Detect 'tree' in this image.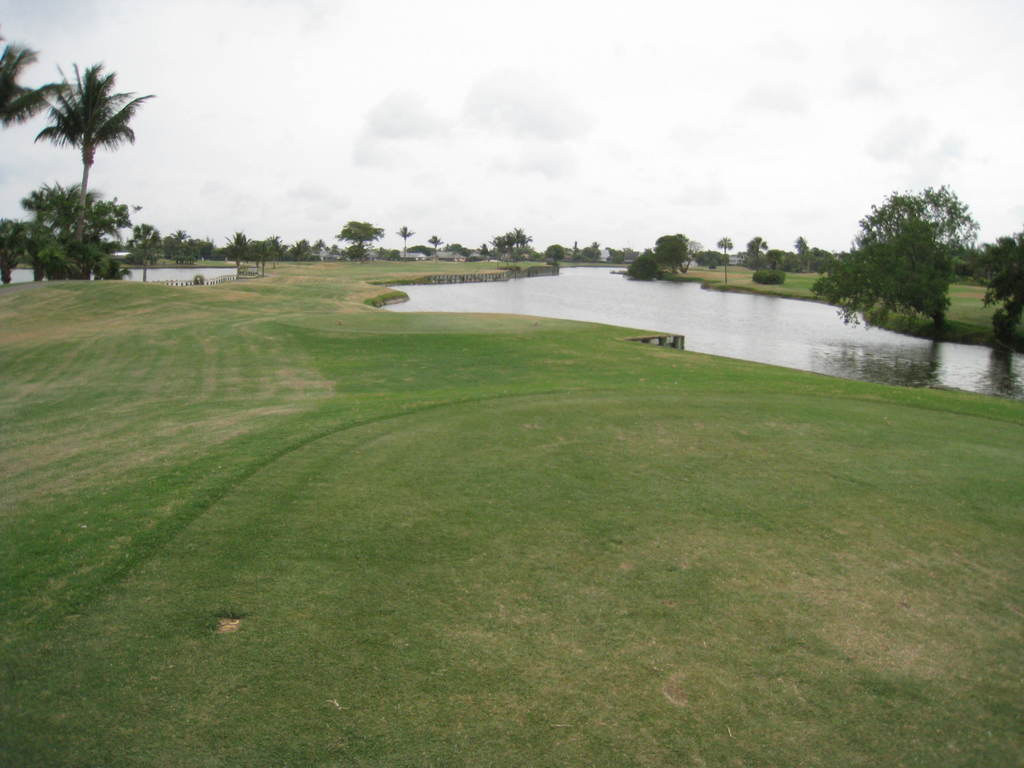
Detection: [x1=332, y1=221, x2=383, y2=255].
